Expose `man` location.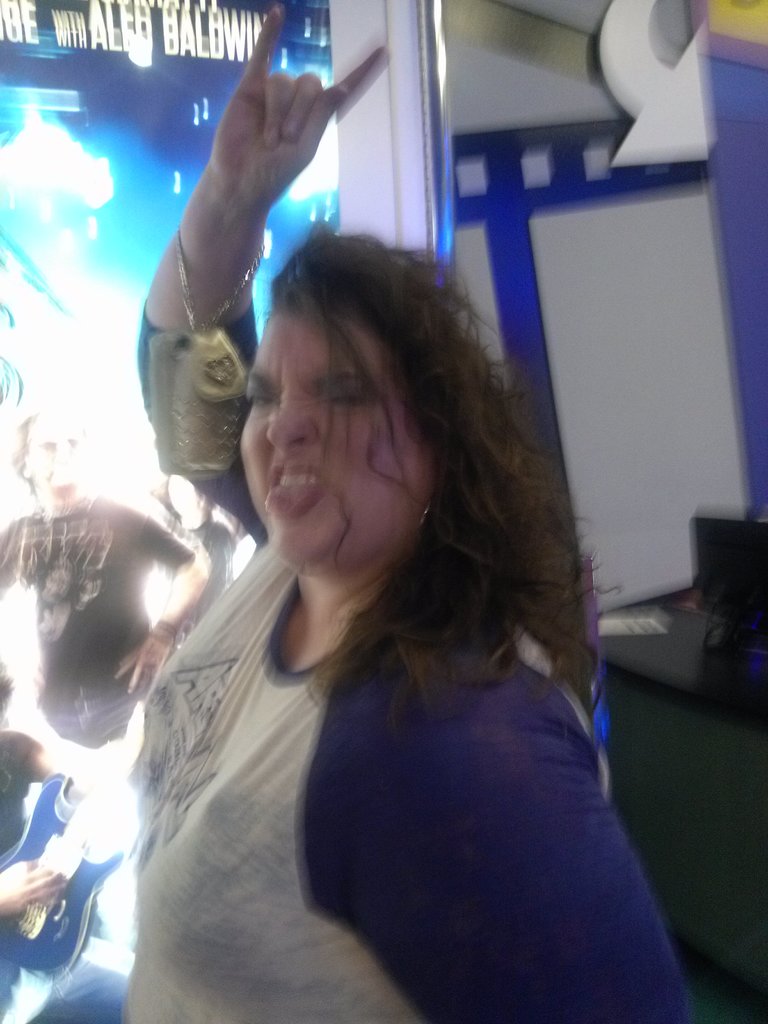
Exposed at <box>0,410,207,854</box>.
